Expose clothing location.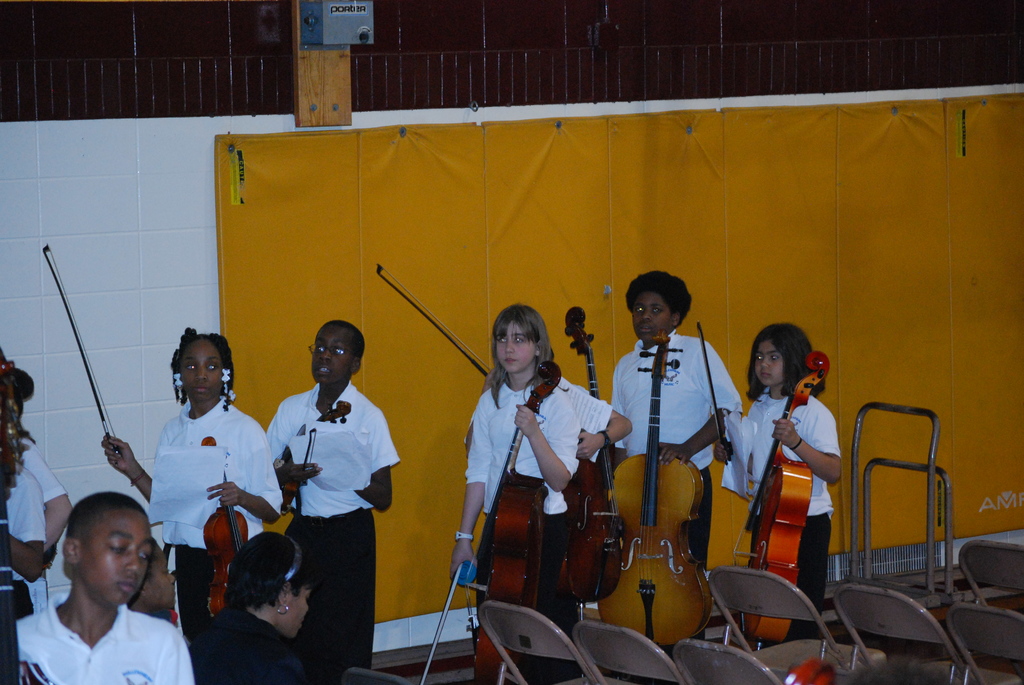
Exposed at detection(1, 466, 52, 611).
